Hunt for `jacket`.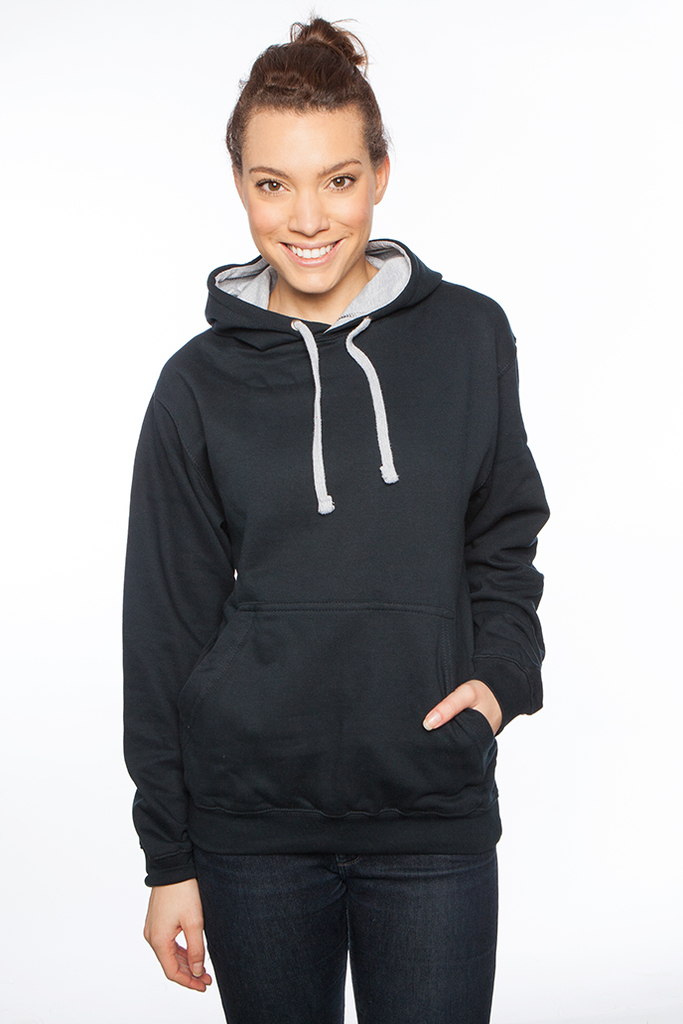
Hunted down at rect(110, 124, 540, 926).
